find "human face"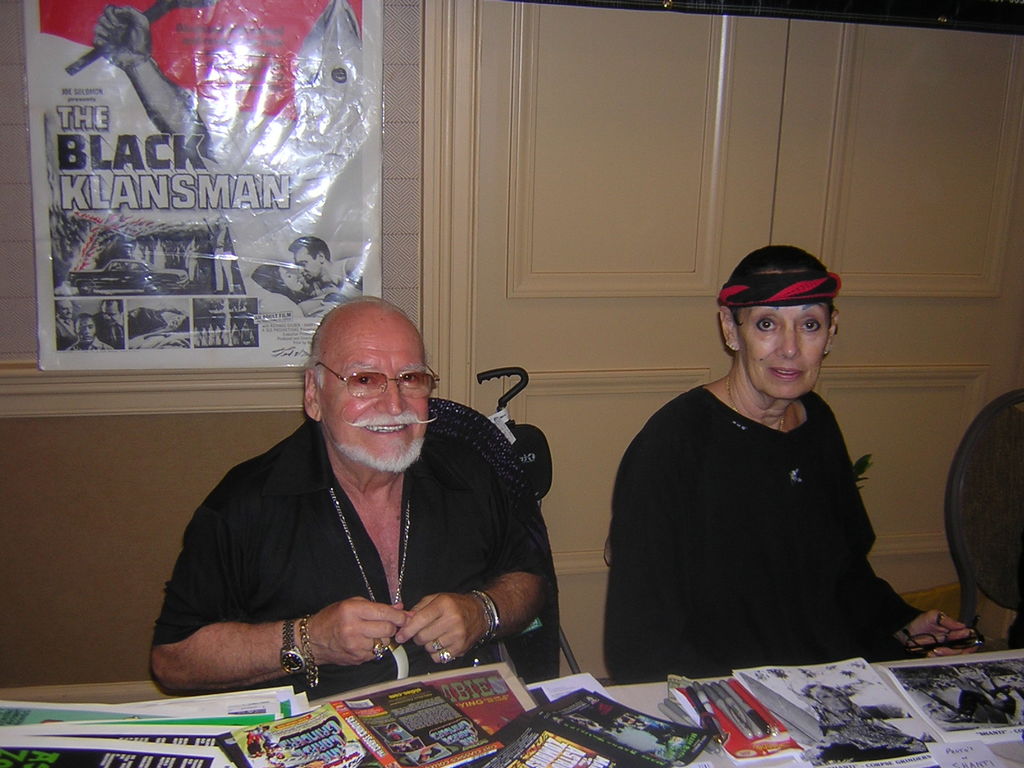
735:300:831:396
